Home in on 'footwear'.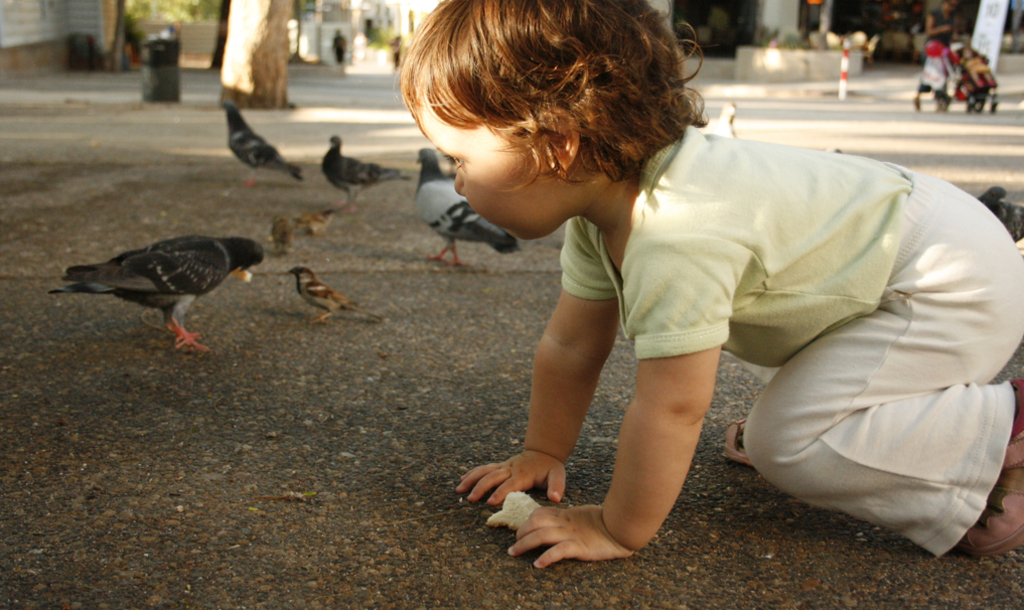
Homed in at detection(964, 378, 1023, 555).
